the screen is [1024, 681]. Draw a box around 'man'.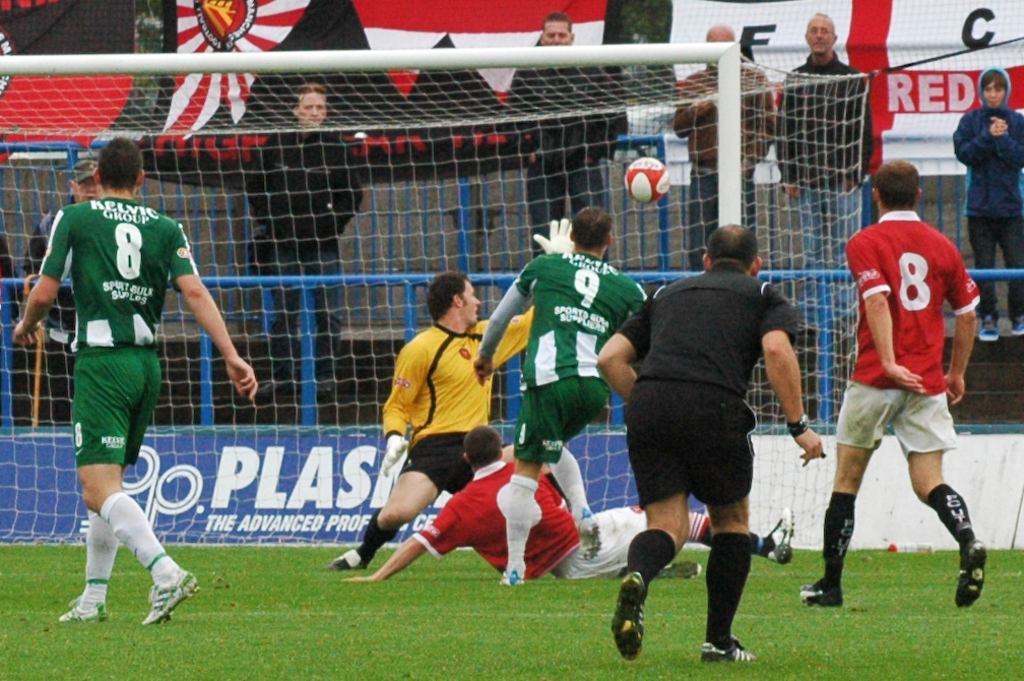
region(11, 138, 260, 627).
